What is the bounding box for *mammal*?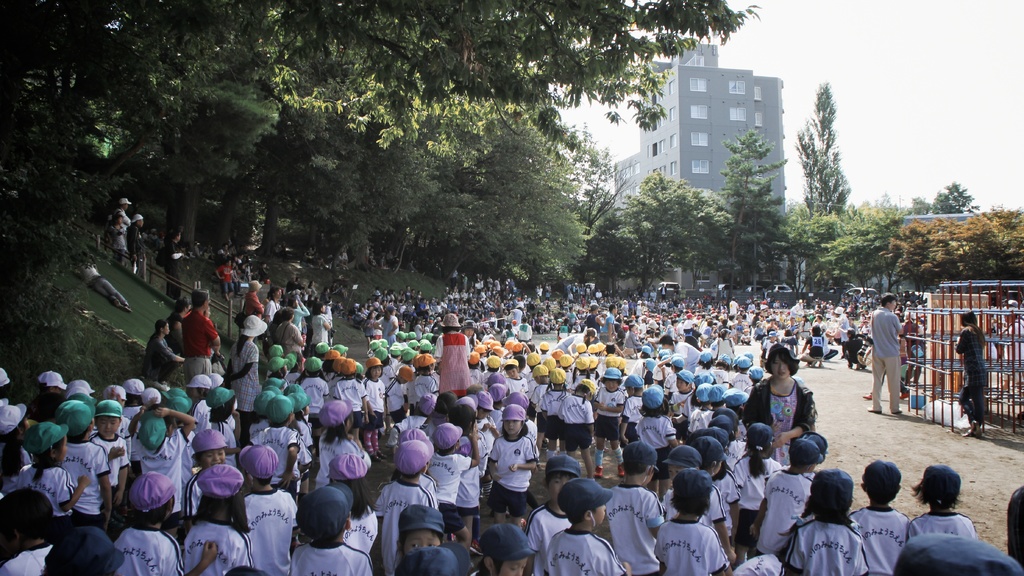
region(397, 503, 445, 556).
